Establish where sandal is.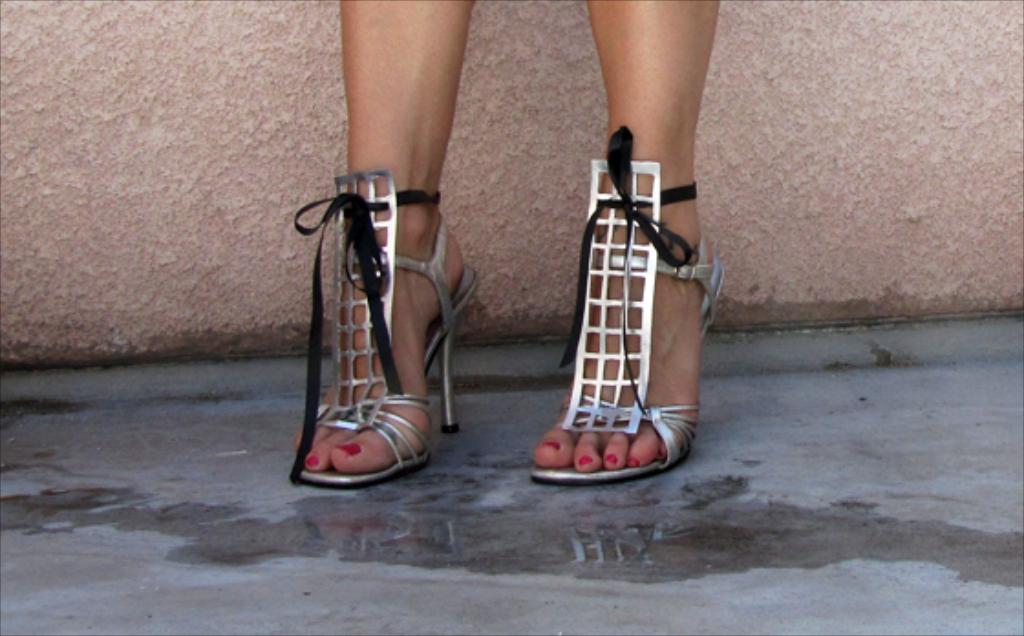
Established at <box>285,177,477,479</box>.
